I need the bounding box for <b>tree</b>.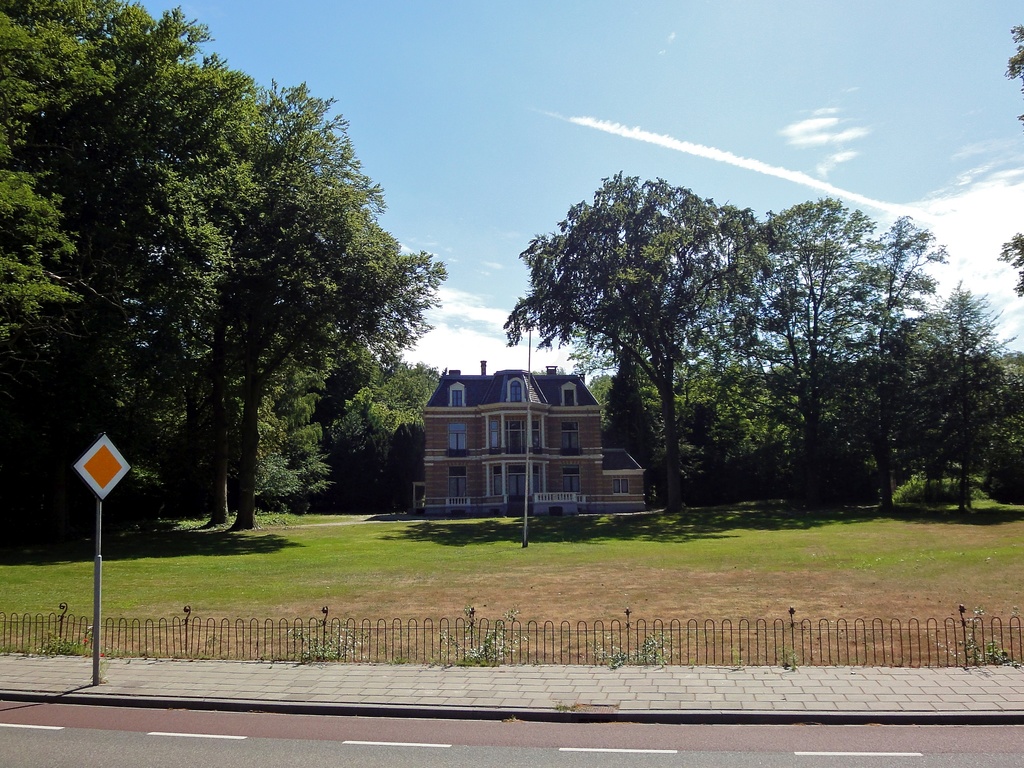
Here it is: 609/357/659/505.
